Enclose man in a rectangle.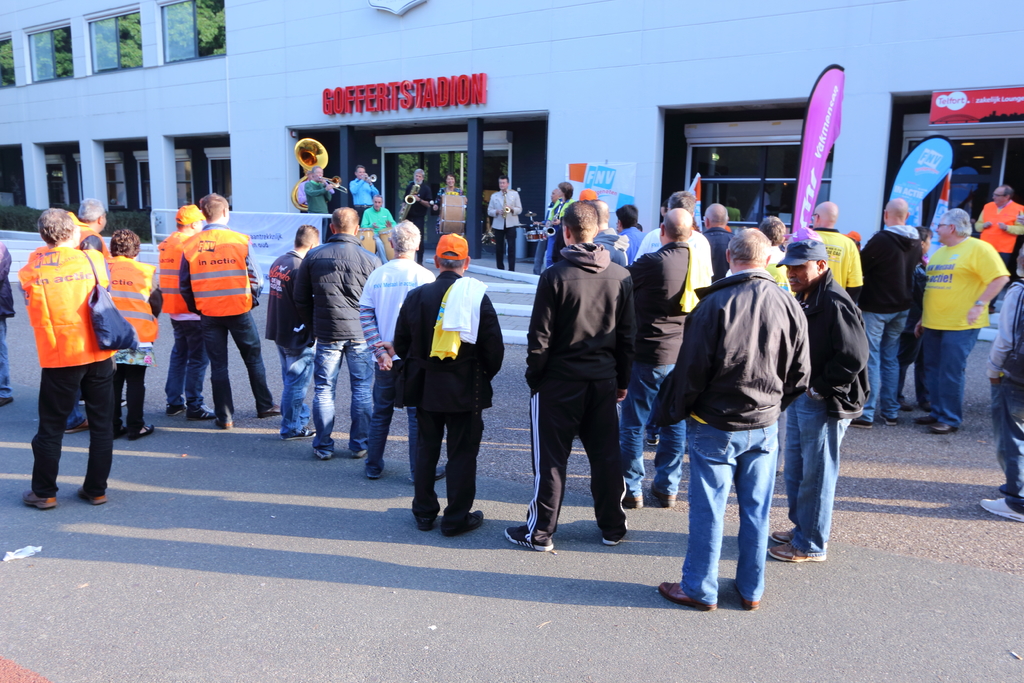
(400, 170, 429, 264).
